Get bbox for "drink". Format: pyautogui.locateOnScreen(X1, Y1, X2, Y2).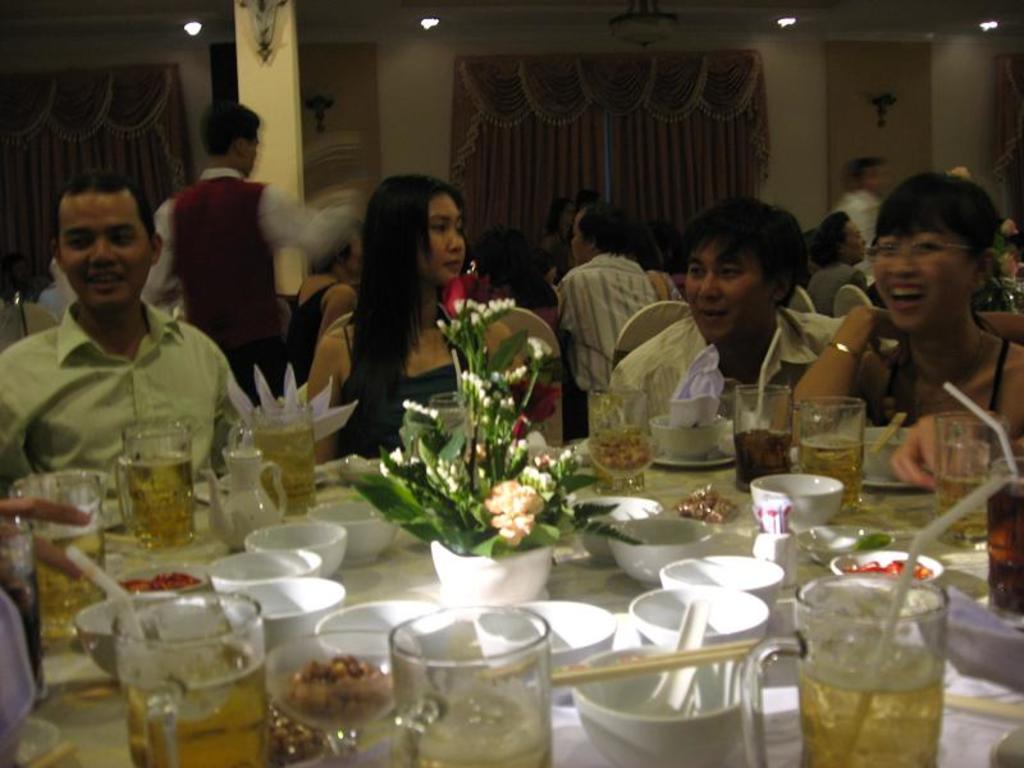
pyautogui.locateOnScreen(397, 712, 554, 767).
